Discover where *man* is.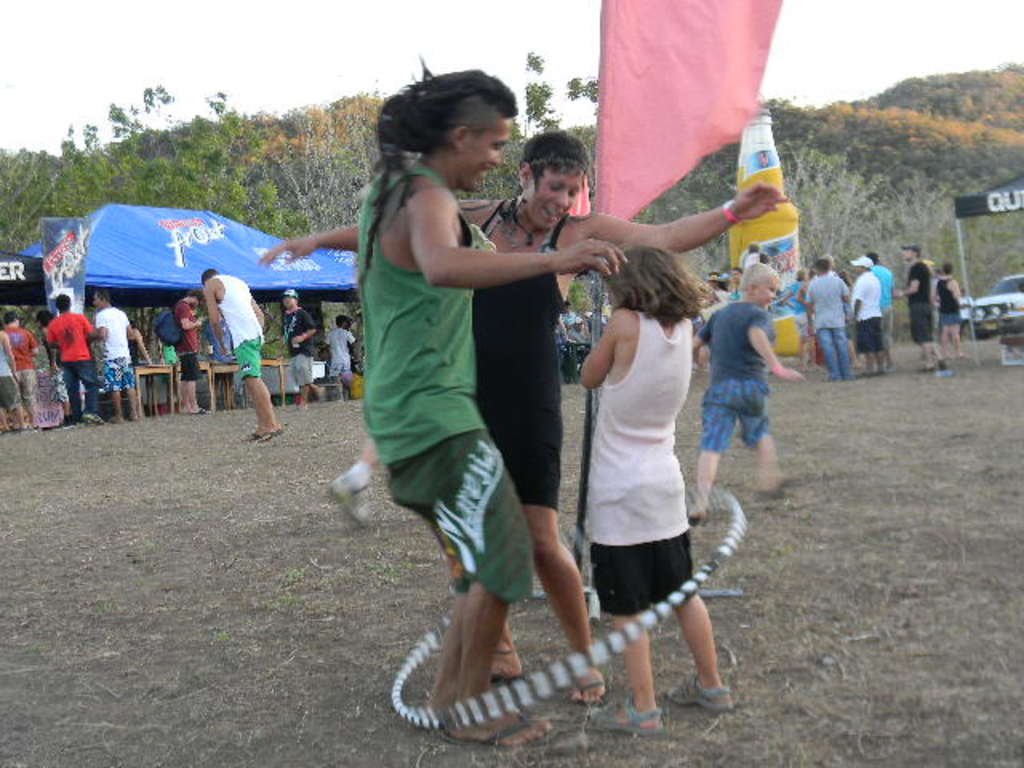
Discovered at [821,253,861,370].
